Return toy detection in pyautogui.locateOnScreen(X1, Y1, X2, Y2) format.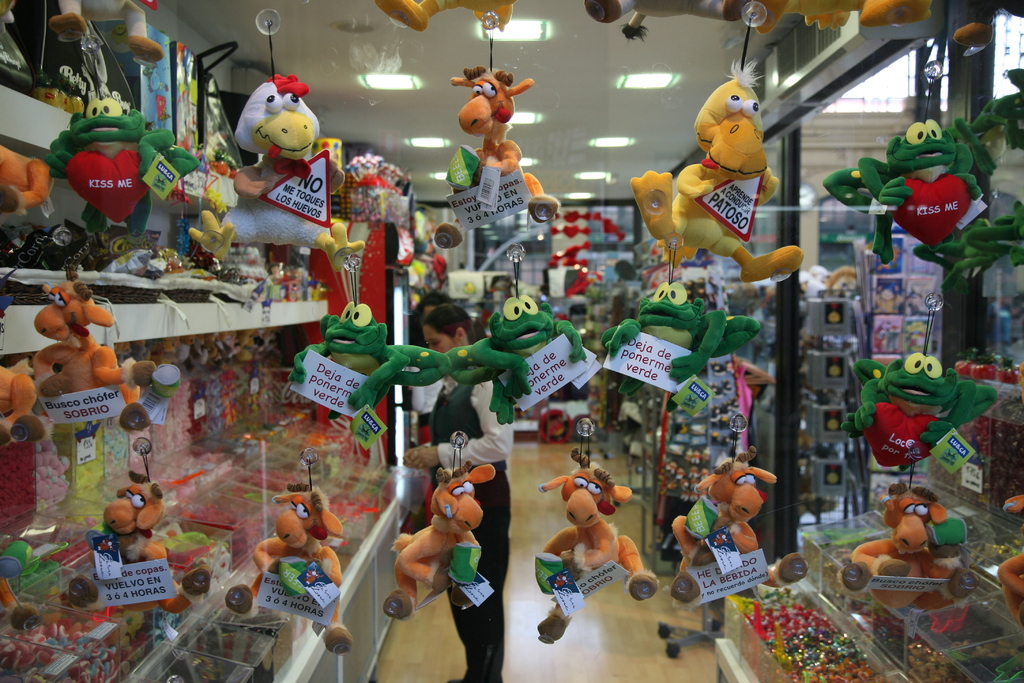
pyautogui.locateOnScreen(671, 459, 781, 600).
